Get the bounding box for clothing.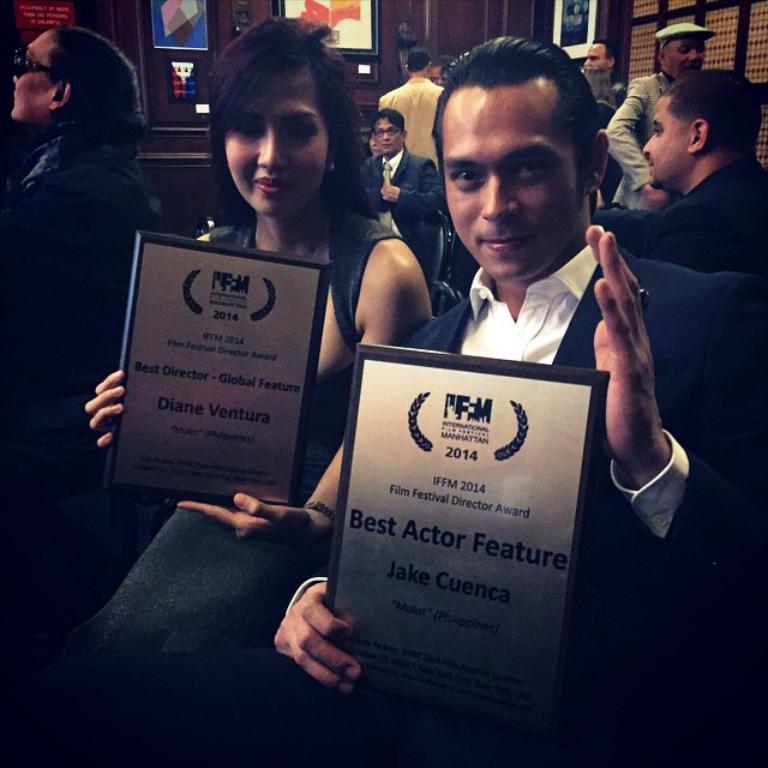
(left=598, top=82, right=719, bottom=202).
